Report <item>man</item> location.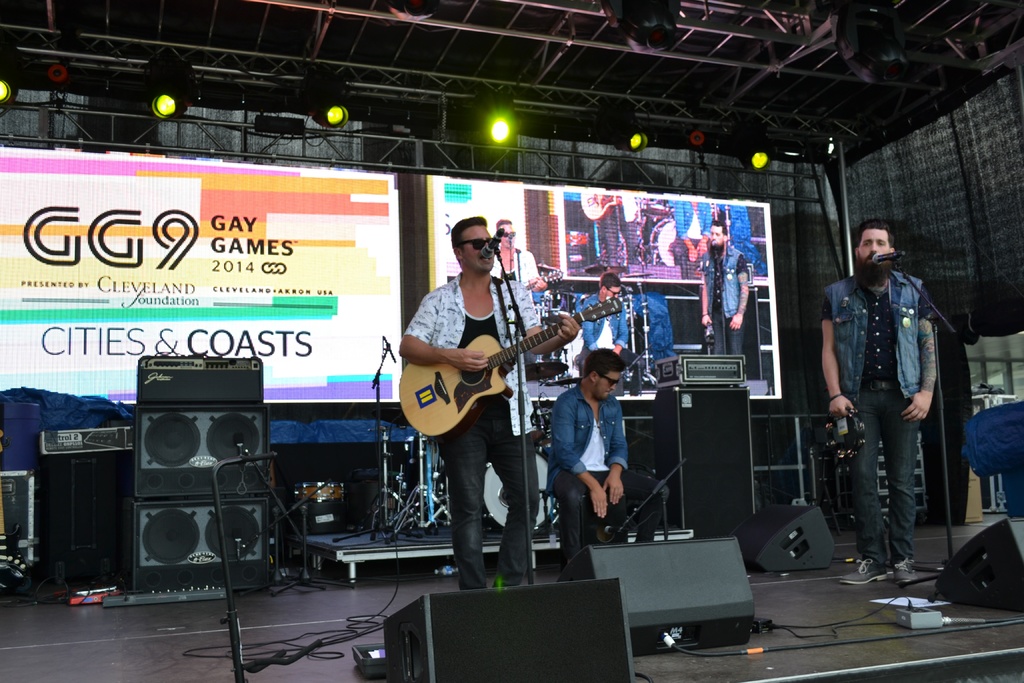
Report: x1=540, y1=352, x2=668, y2=584.
